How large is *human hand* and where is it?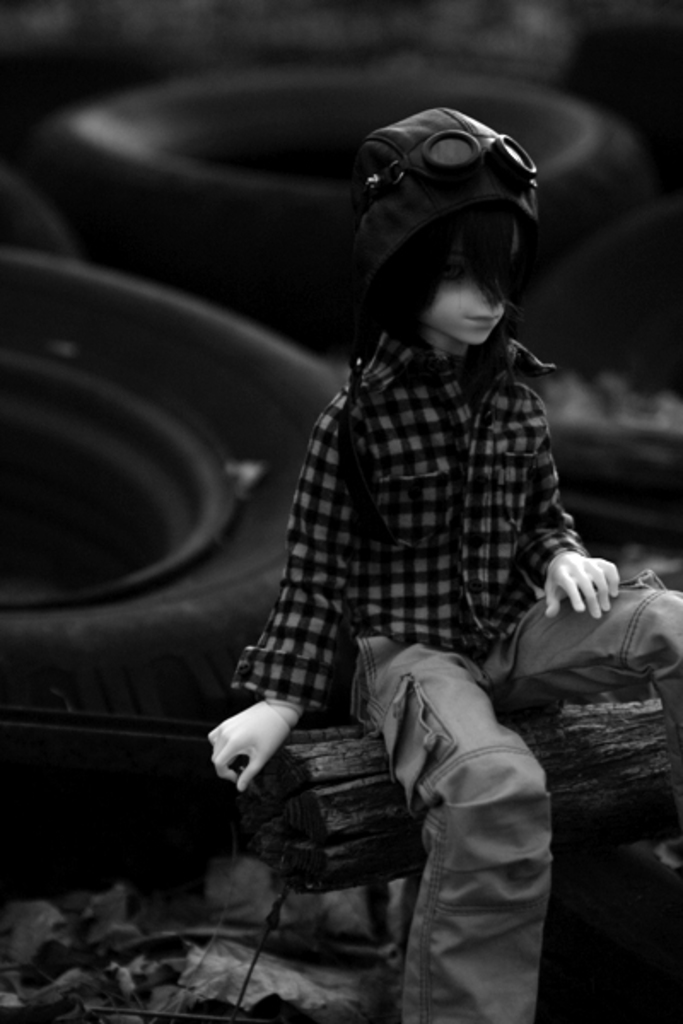
Bounding box: 543,550,622,625.
